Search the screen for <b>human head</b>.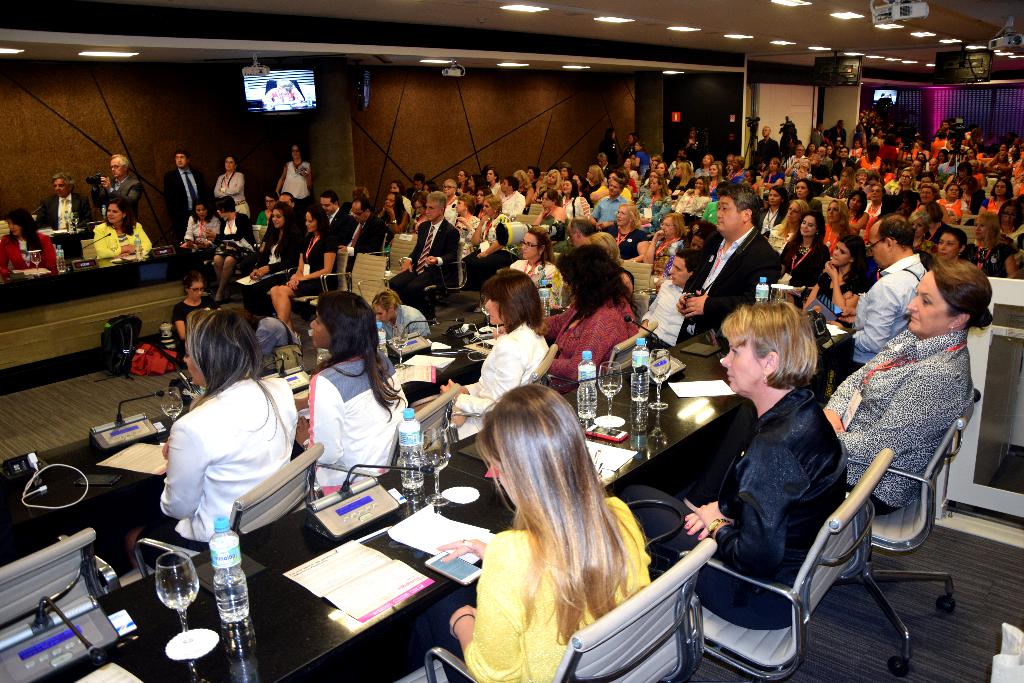
Found at 556, 244, 620, 308.
